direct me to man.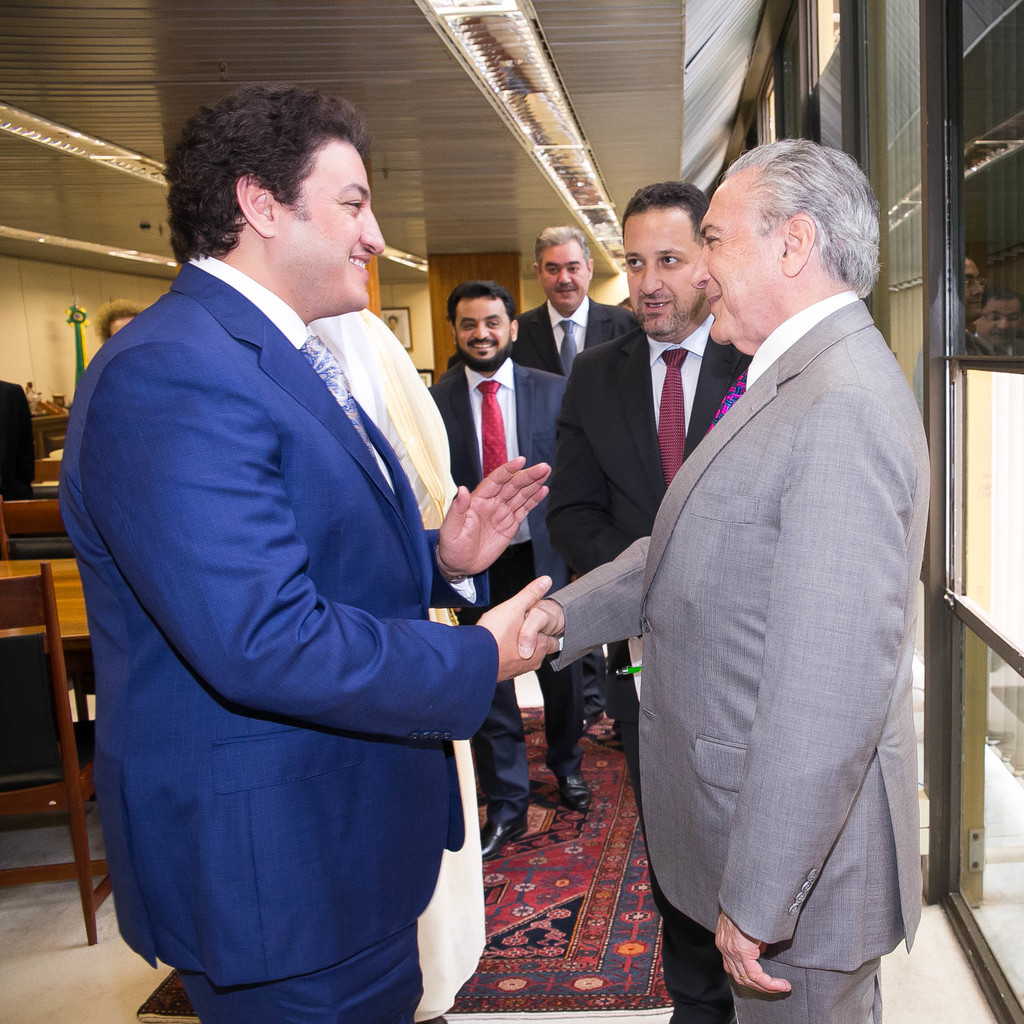
Direction: {"x1": 515, "y1": 218, "x2": 641, "y2": 749}.
